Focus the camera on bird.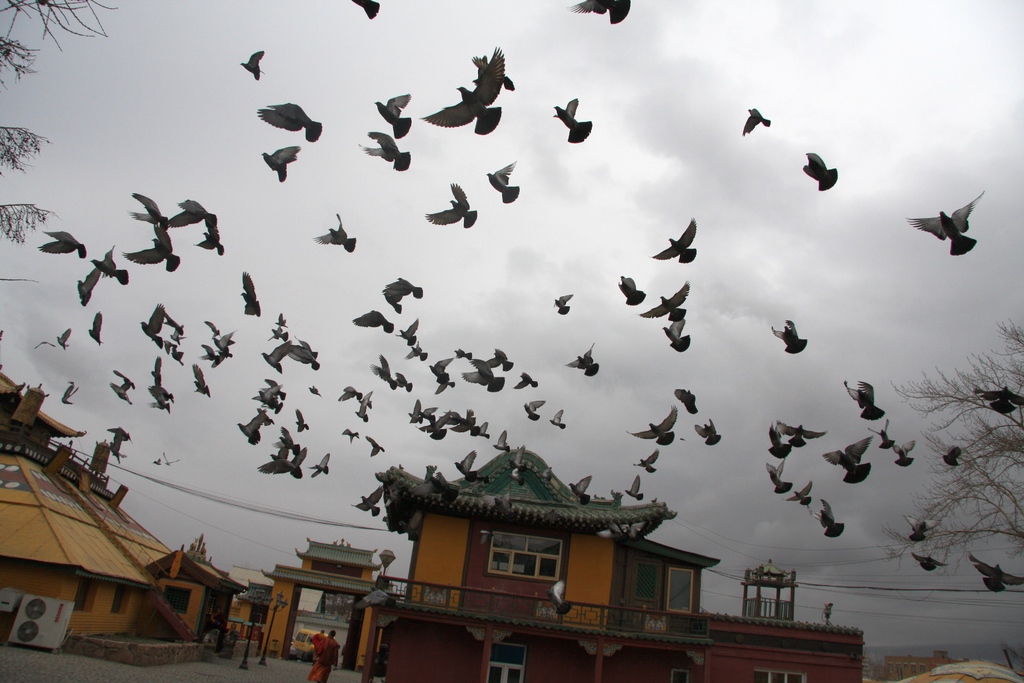
Focus region: (351,480,383,516).
